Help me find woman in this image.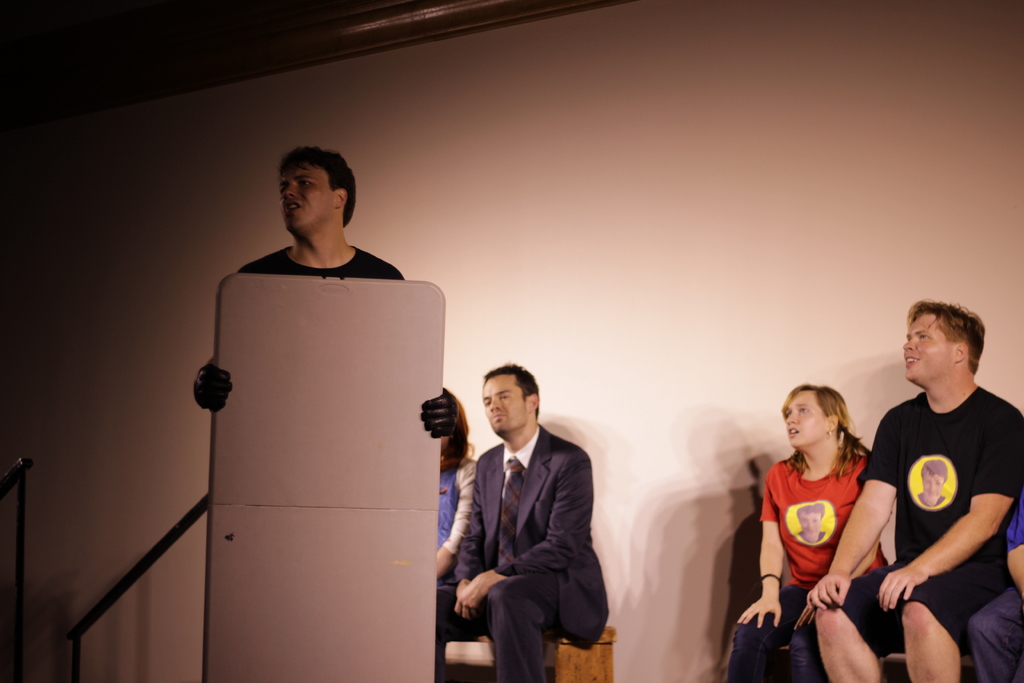
Found it: <region>752, 375, 904, 677</region>.
